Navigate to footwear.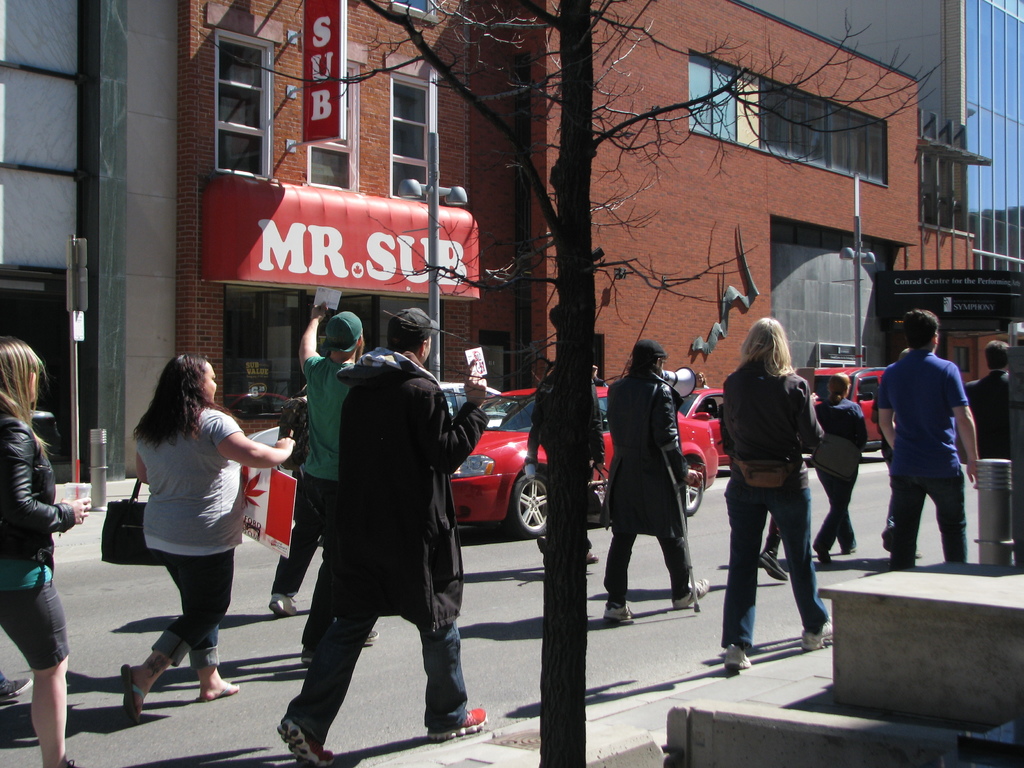
Navigation target: locate(285, 715, 340, 767).
